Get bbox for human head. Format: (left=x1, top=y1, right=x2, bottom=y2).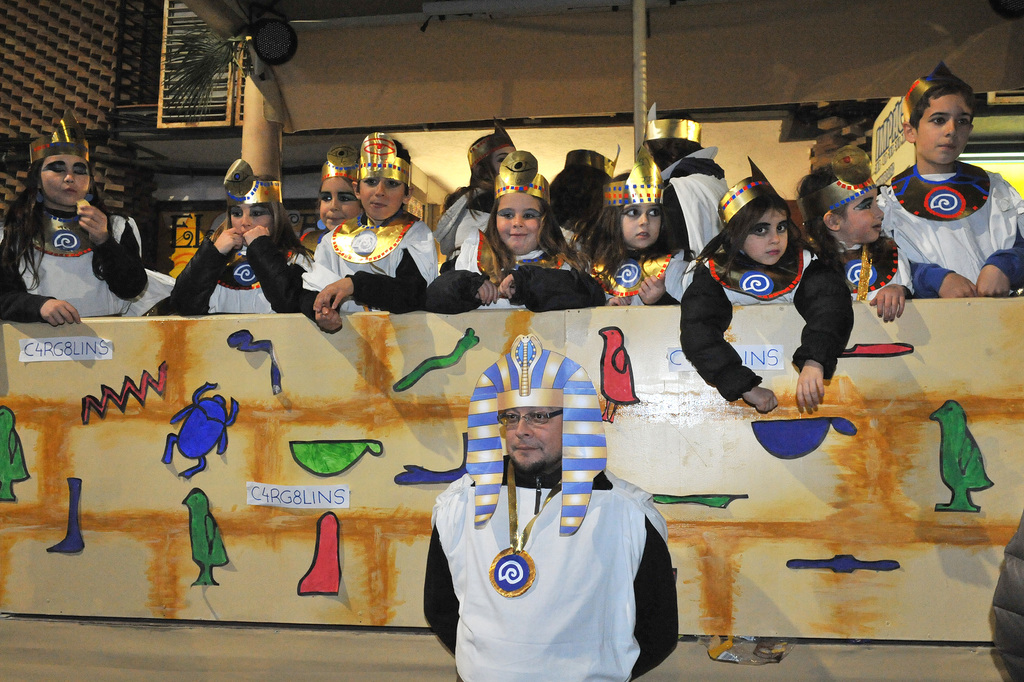
(left=465, top=136, right=515, bottom=177).
